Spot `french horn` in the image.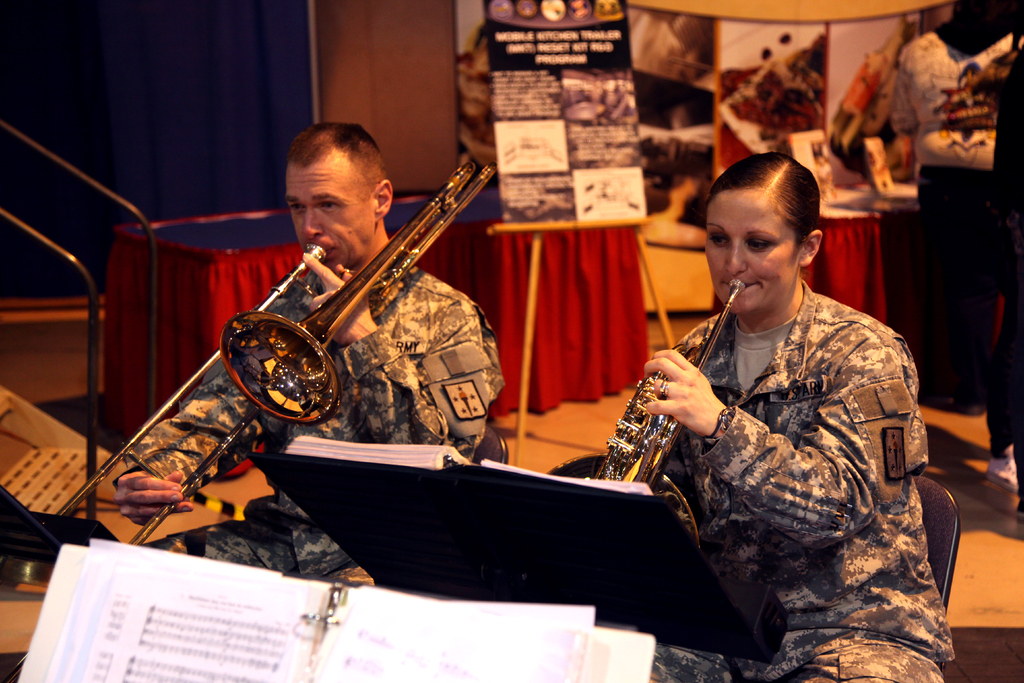
`french horn` found at left=540, top=277, right=746, bottom=553.
